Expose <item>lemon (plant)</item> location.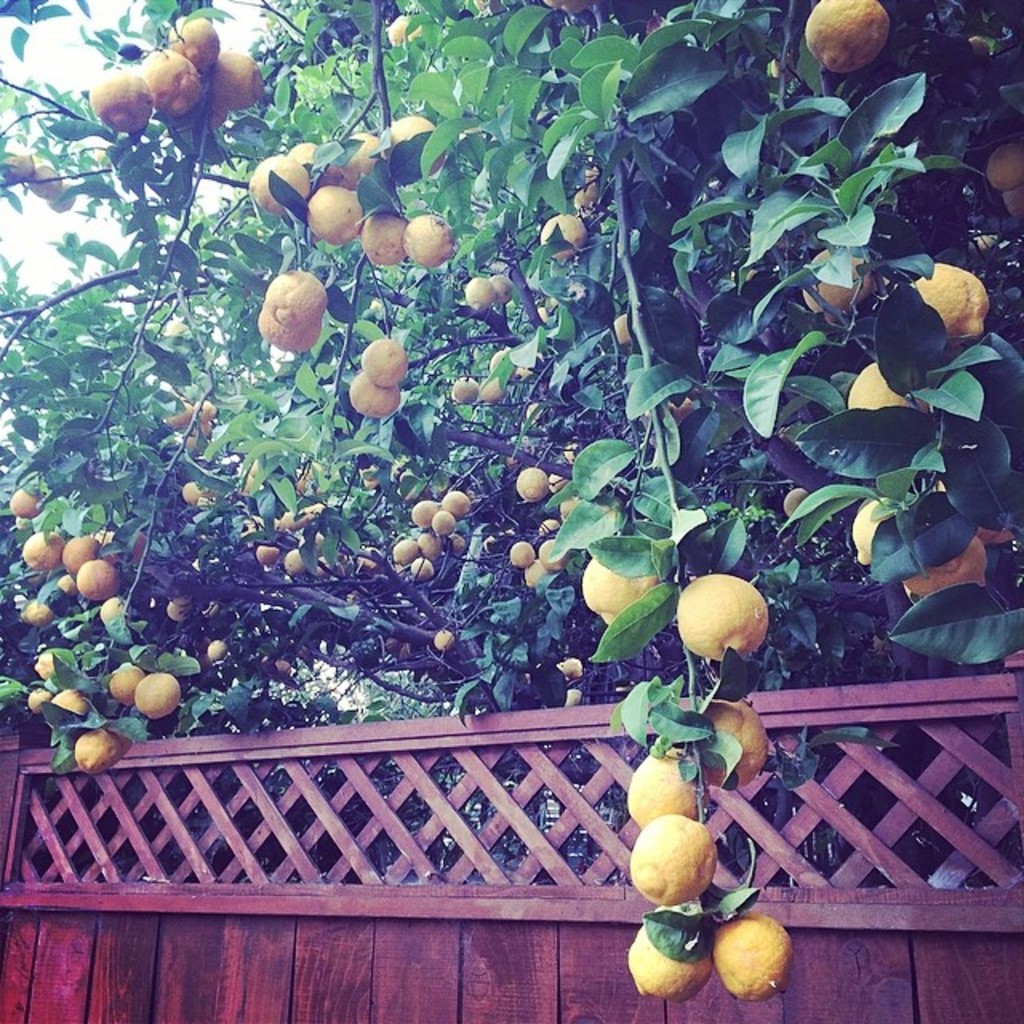
Exposed at l=901, t=530, r=986, b=605.
